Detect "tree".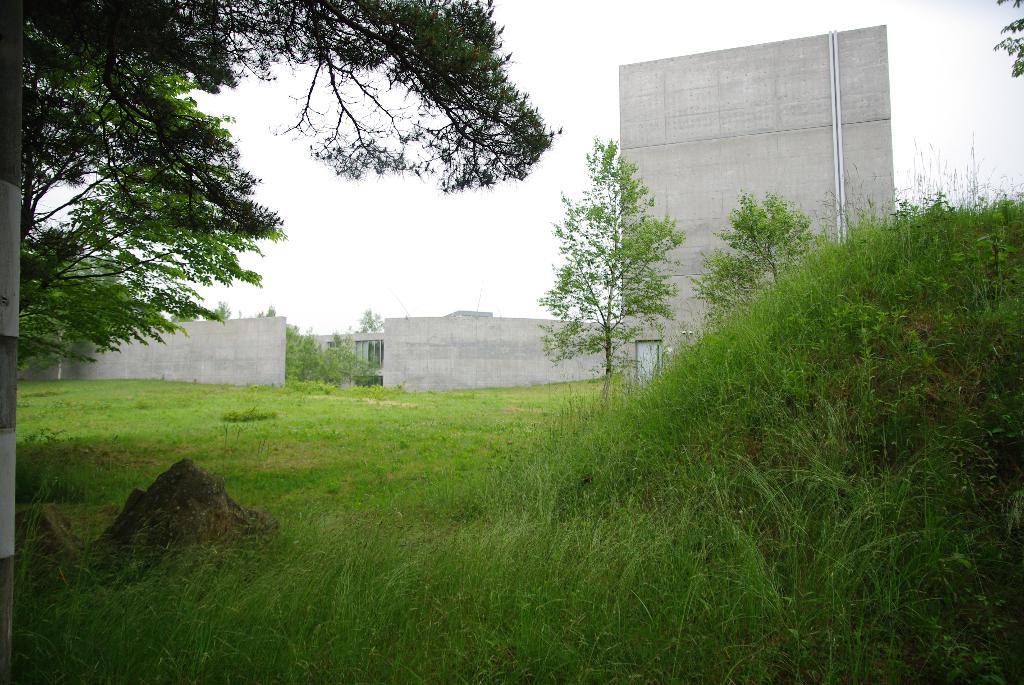
Detected at pyautogui.locateOnScreen(542, 128, 688, 395).
